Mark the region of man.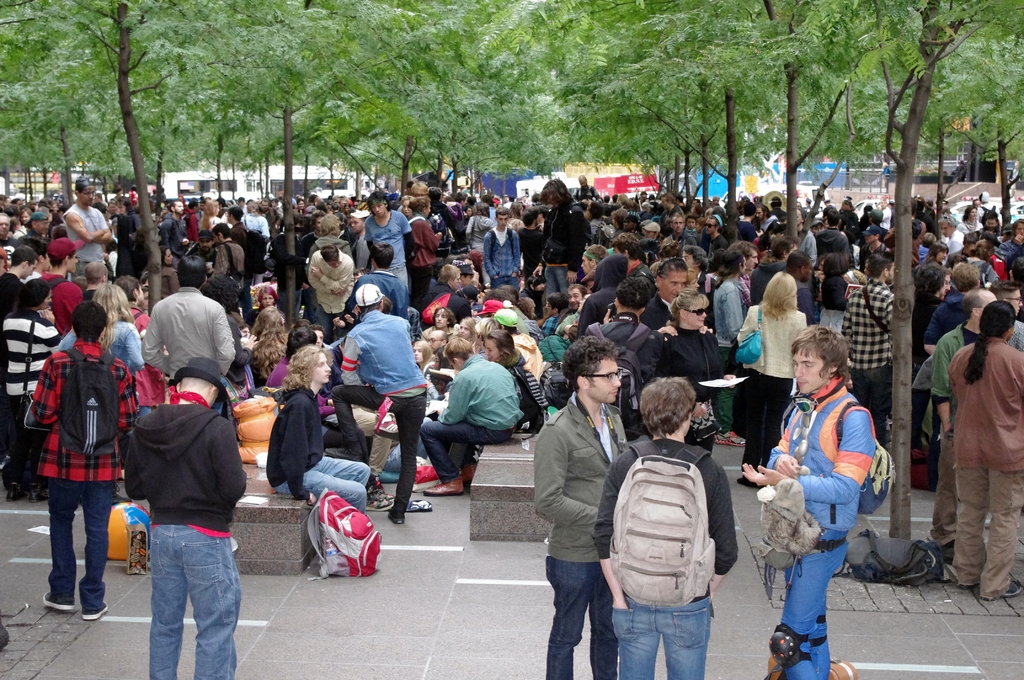
Region: detection(140, 255, 237, 385).
